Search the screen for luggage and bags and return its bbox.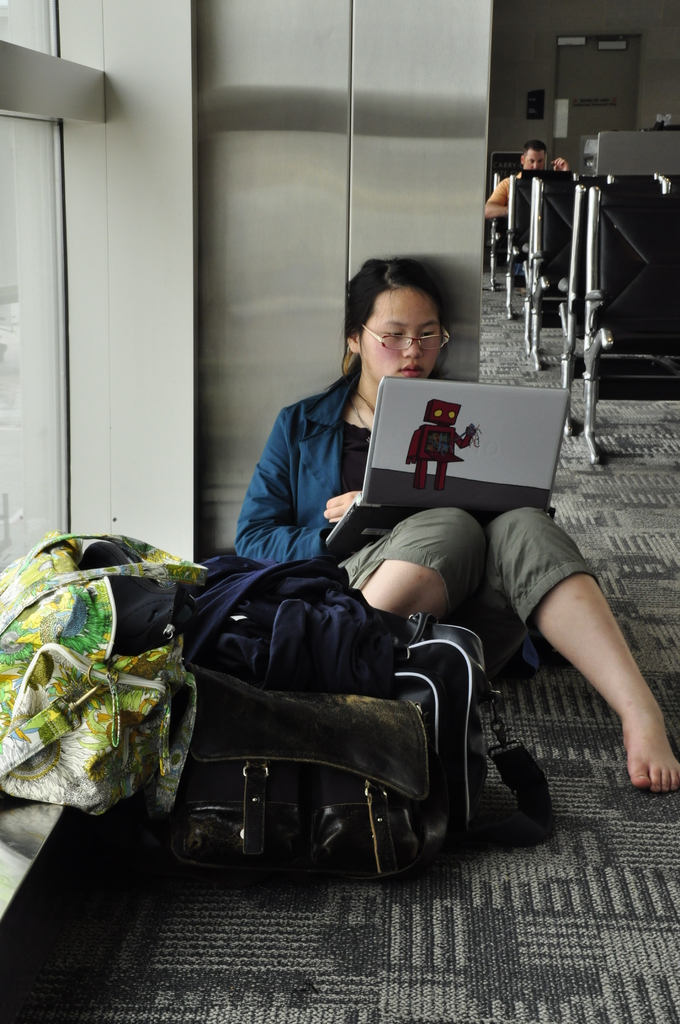
Found: Rect(182, 560, 385, 693).
